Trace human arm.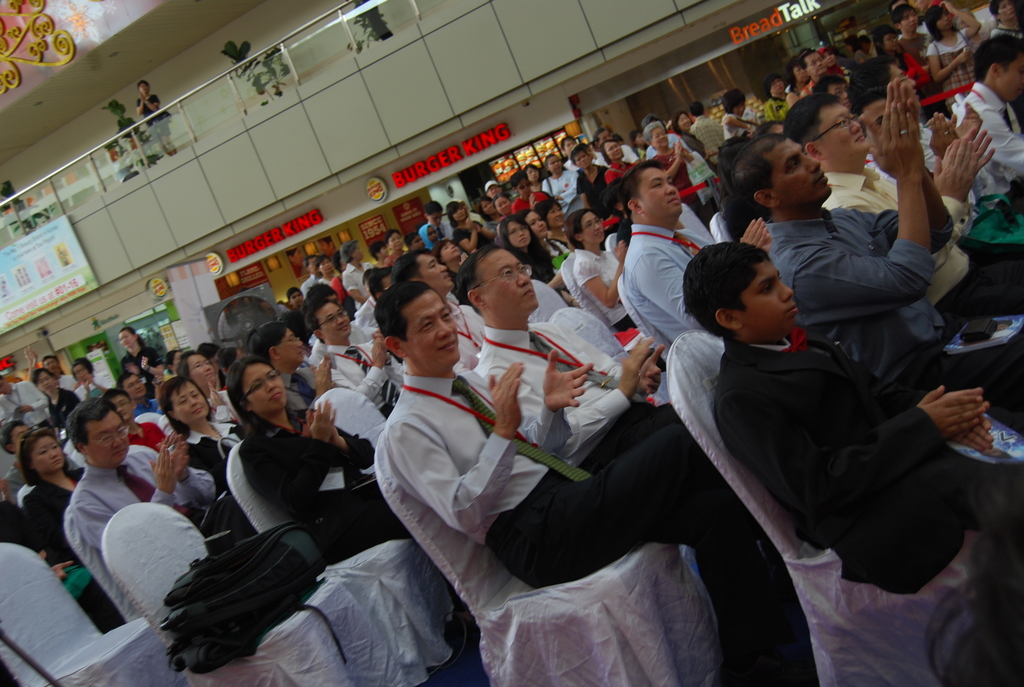
Traced to <region>829, 74, 956, 250</region>.
